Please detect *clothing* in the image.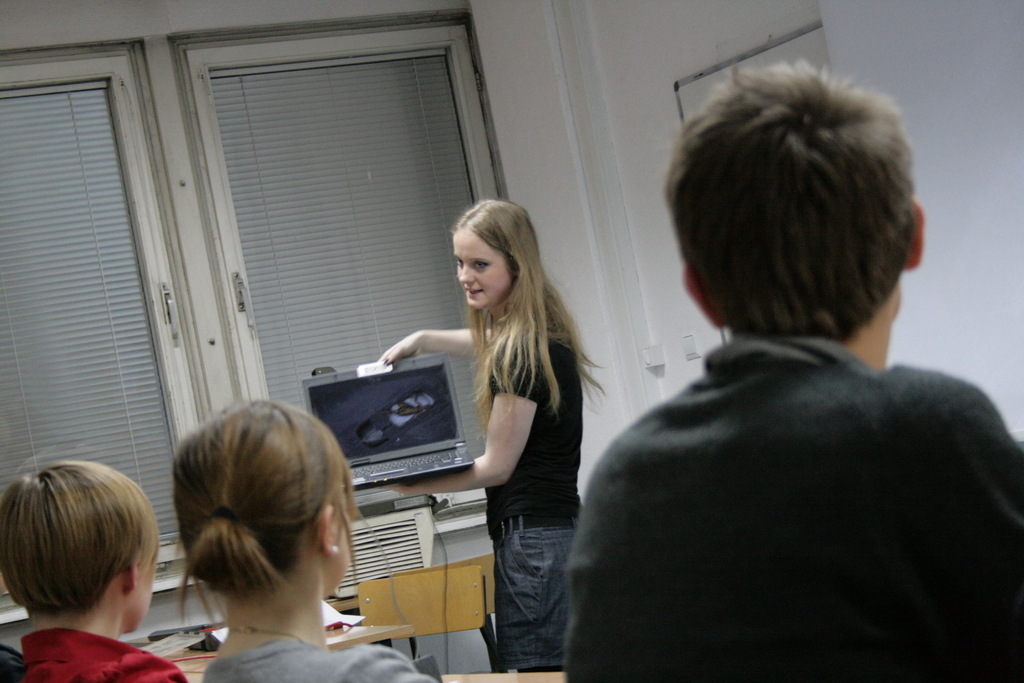
(left=484, top=333, right=584, bottom=668).
